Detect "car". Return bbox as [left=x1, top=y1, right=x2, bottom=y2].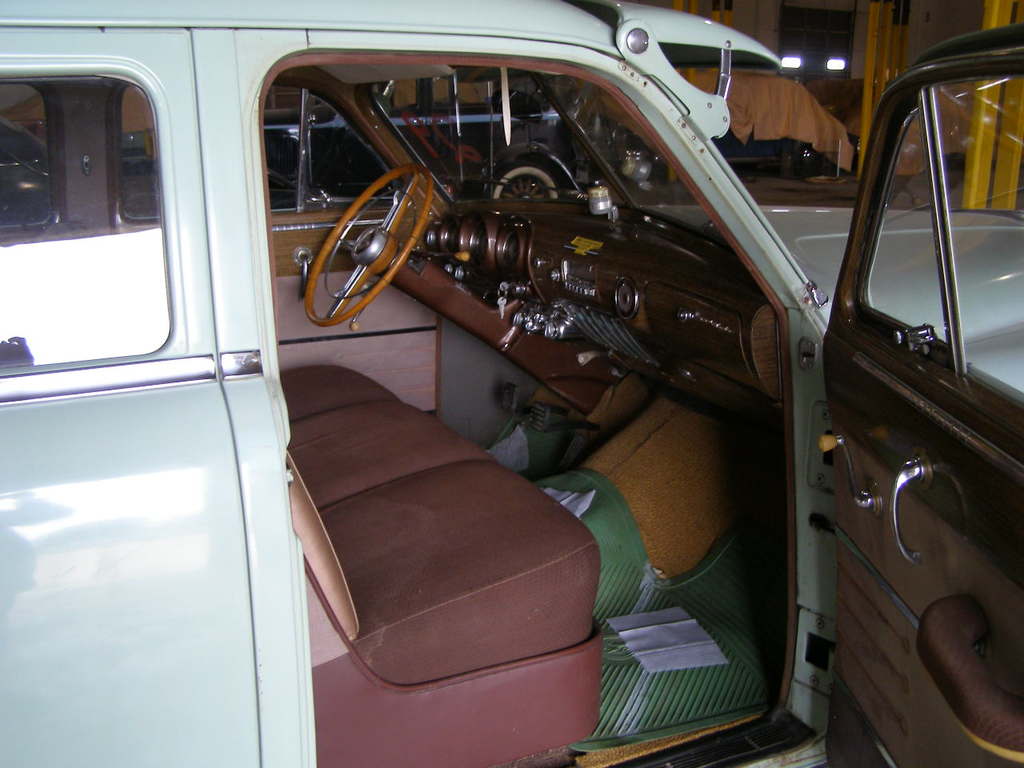
[left=0, top=114, right=160, bottom=250].
